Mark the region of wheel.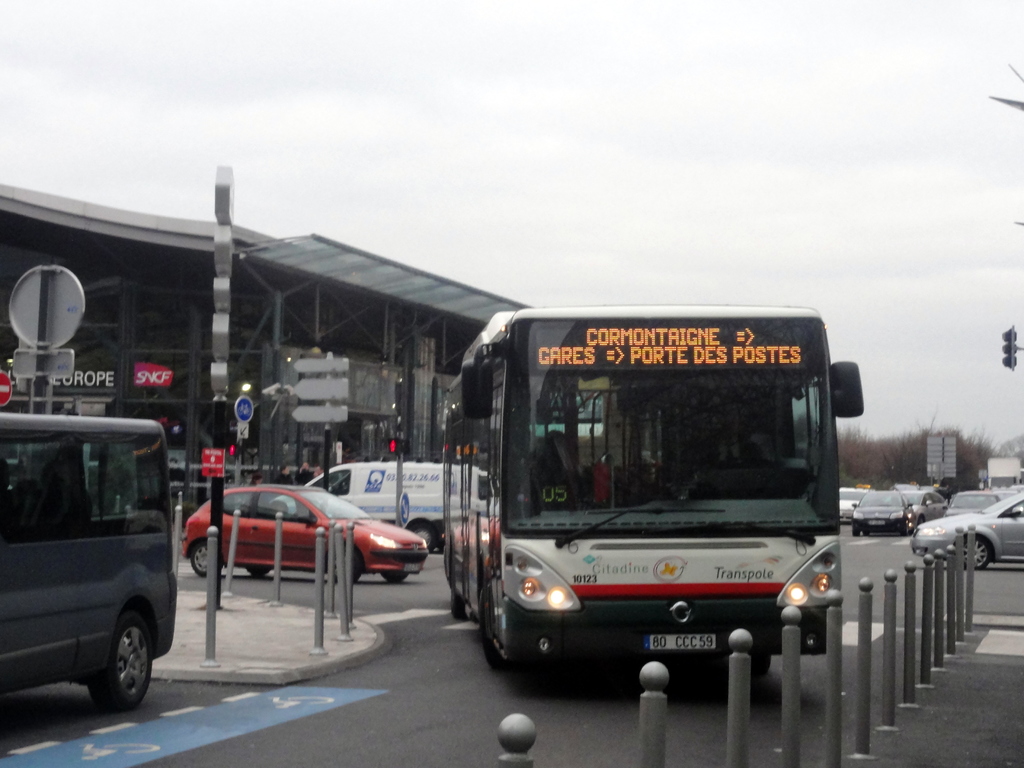
Region: 748/653/773/680.
